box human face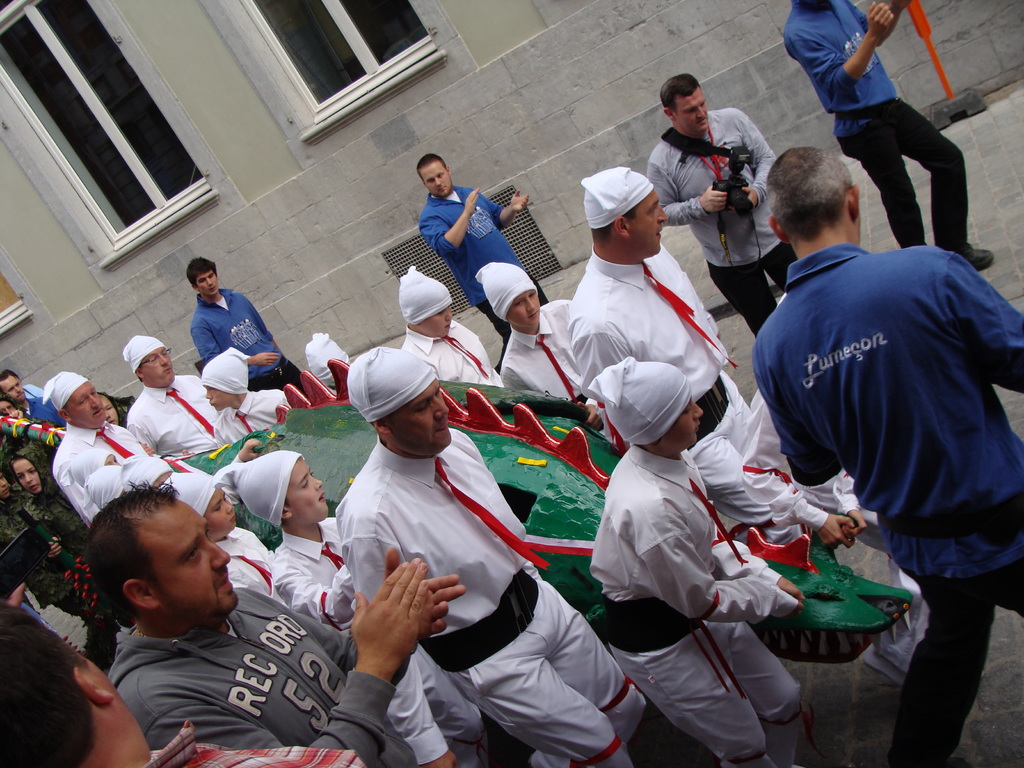
{"x1": 197, "y1": 270, "x2": 214, "y2": 296}
